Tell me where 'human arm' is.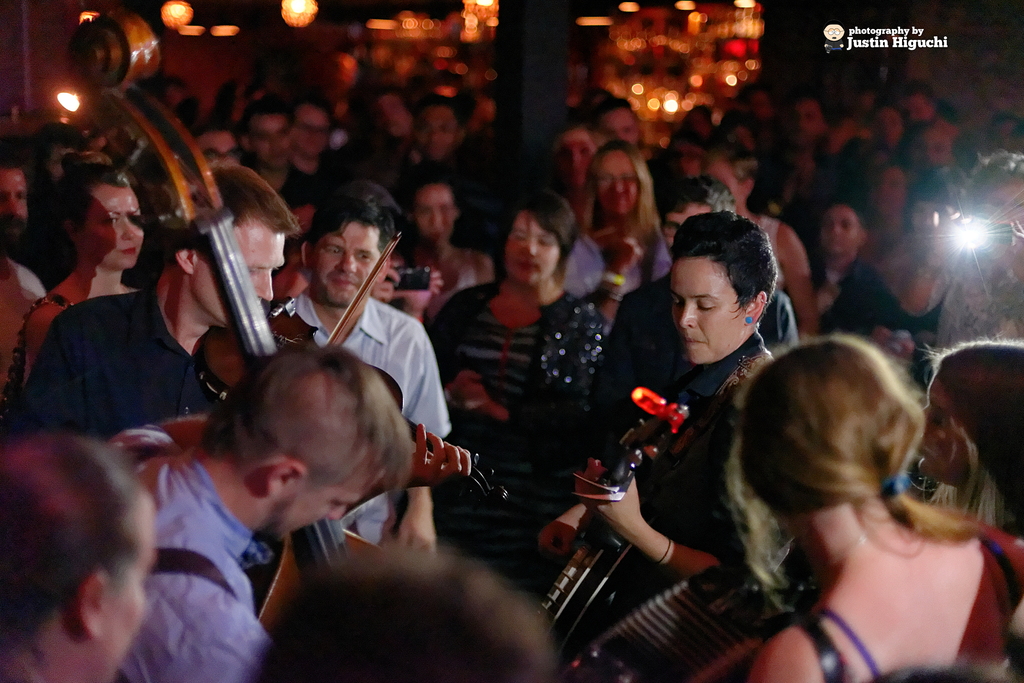
'human arm' is at 372,410,483,488.
